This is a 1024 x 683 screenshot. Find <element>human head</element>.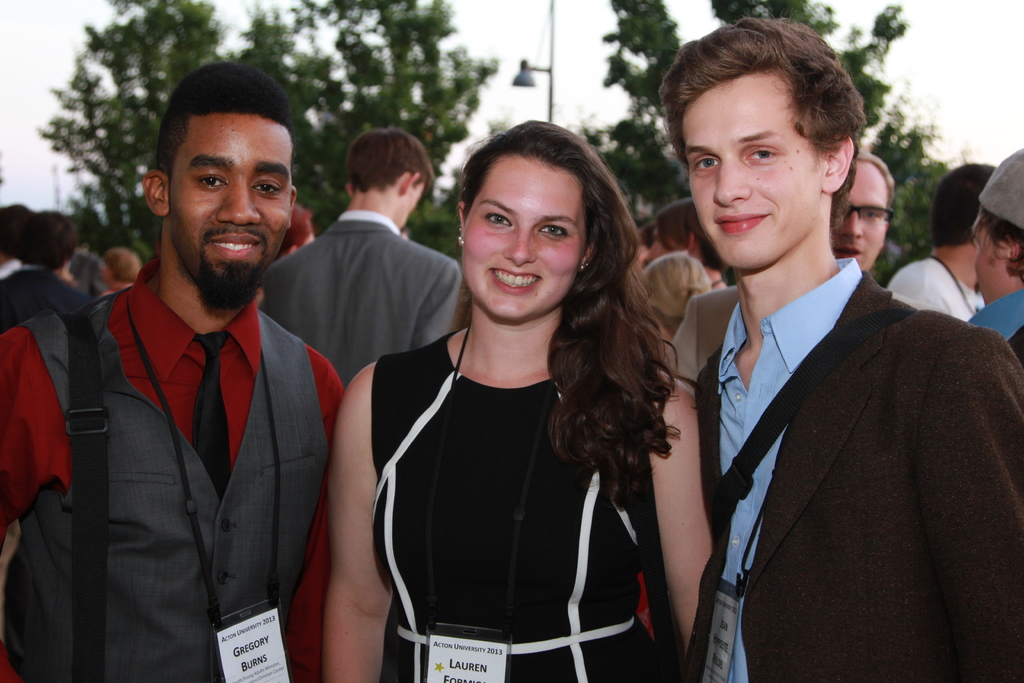
Bounding box: [left=141, top=55, right=298, bottom=297].
